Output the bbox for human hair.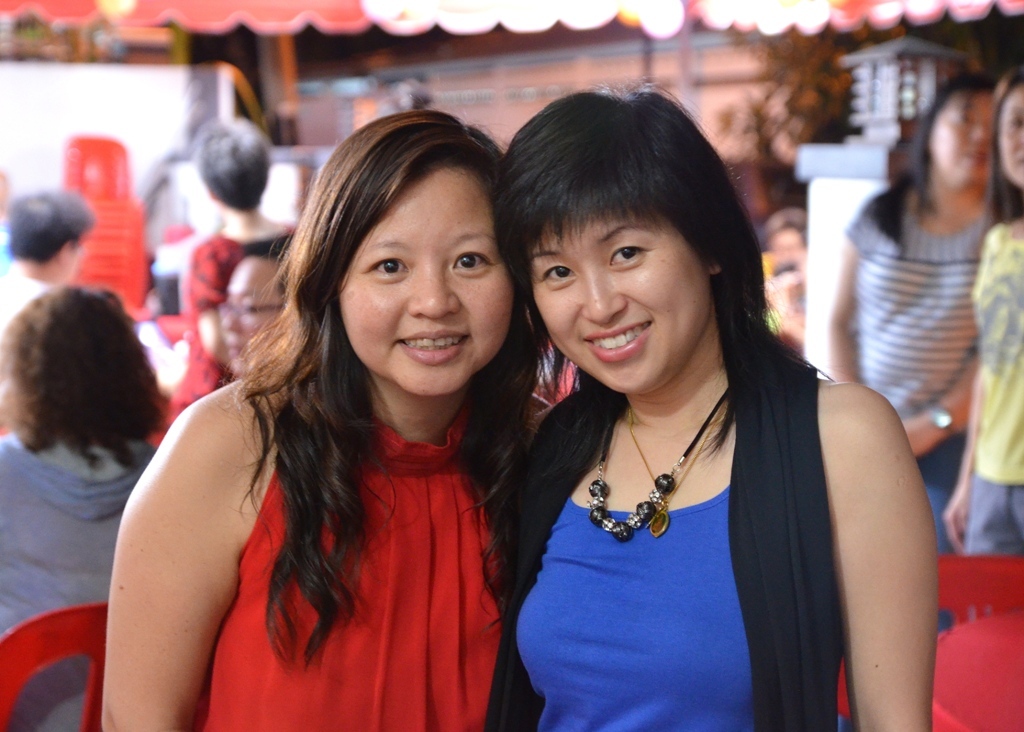
box=[987, 68, 1023, 218].
